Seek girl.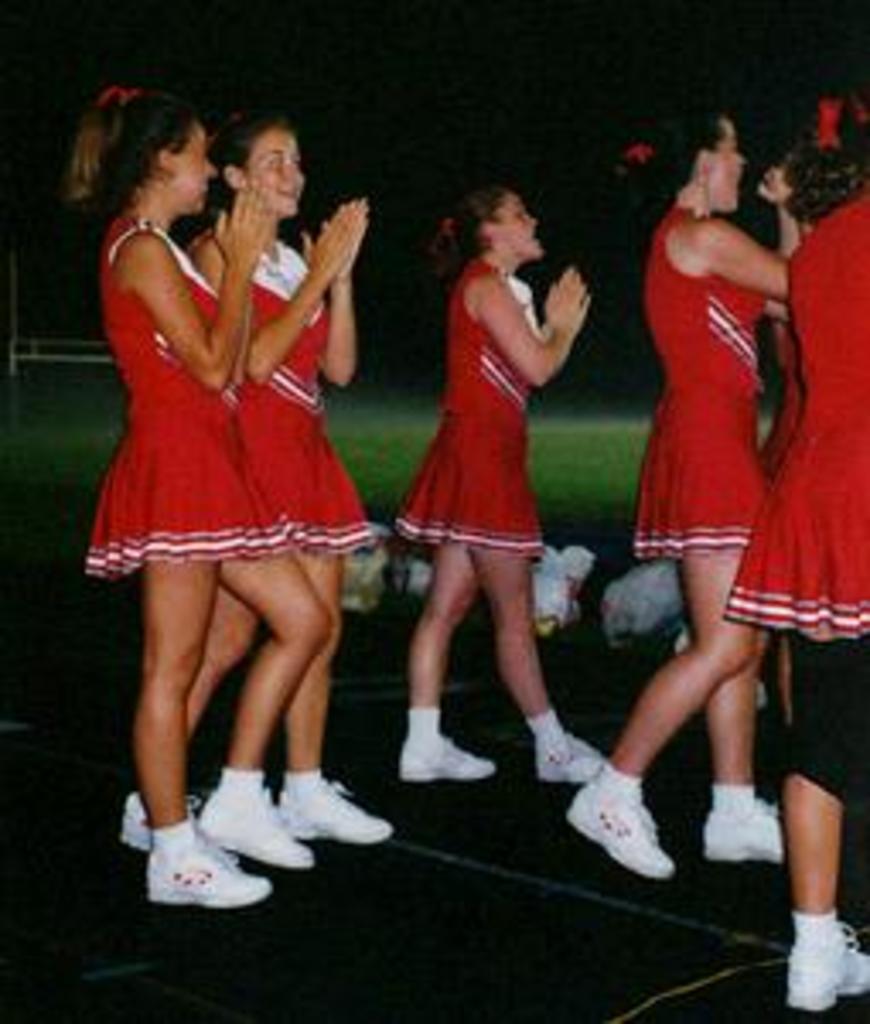
<region>553, 102, 809, 898</region>.
